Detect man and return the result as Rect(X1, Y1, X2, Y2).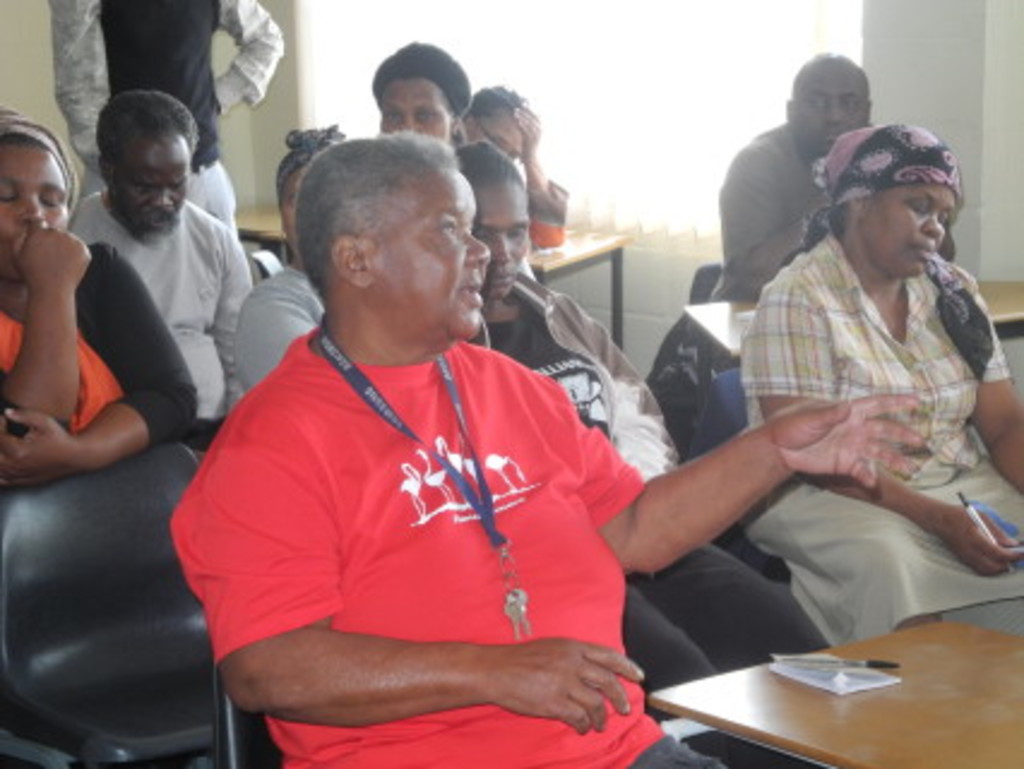
Rect(719, 53, 882, 370).
